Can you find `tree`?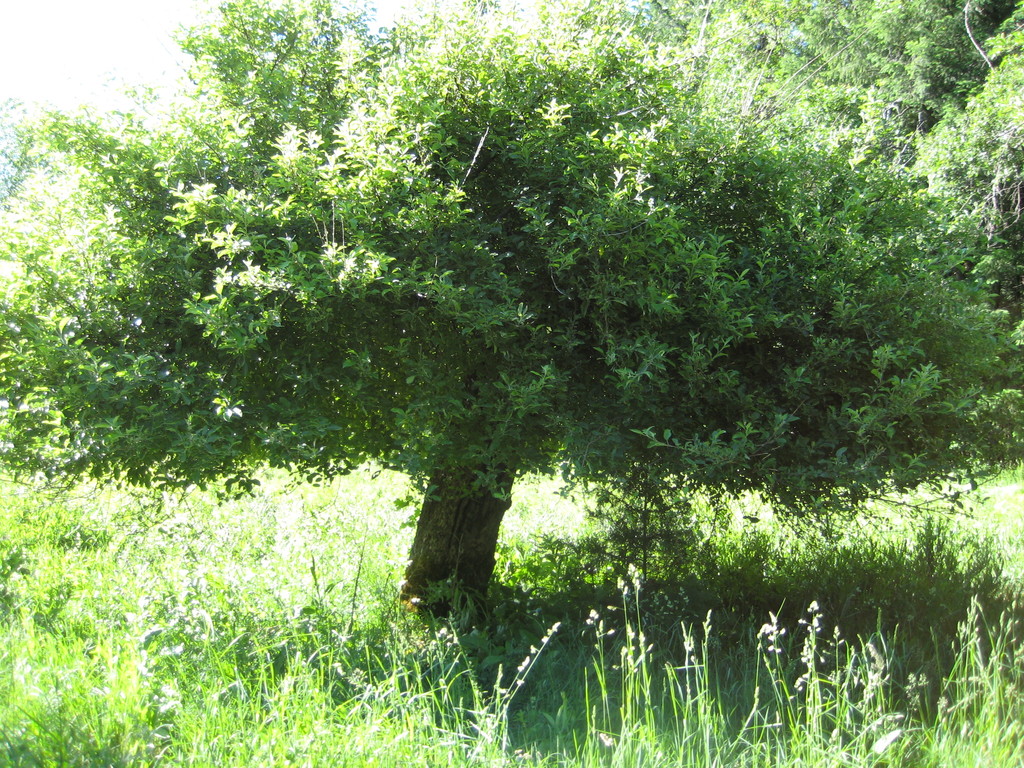
Yes, bounding box: 44,20,1002,641.
